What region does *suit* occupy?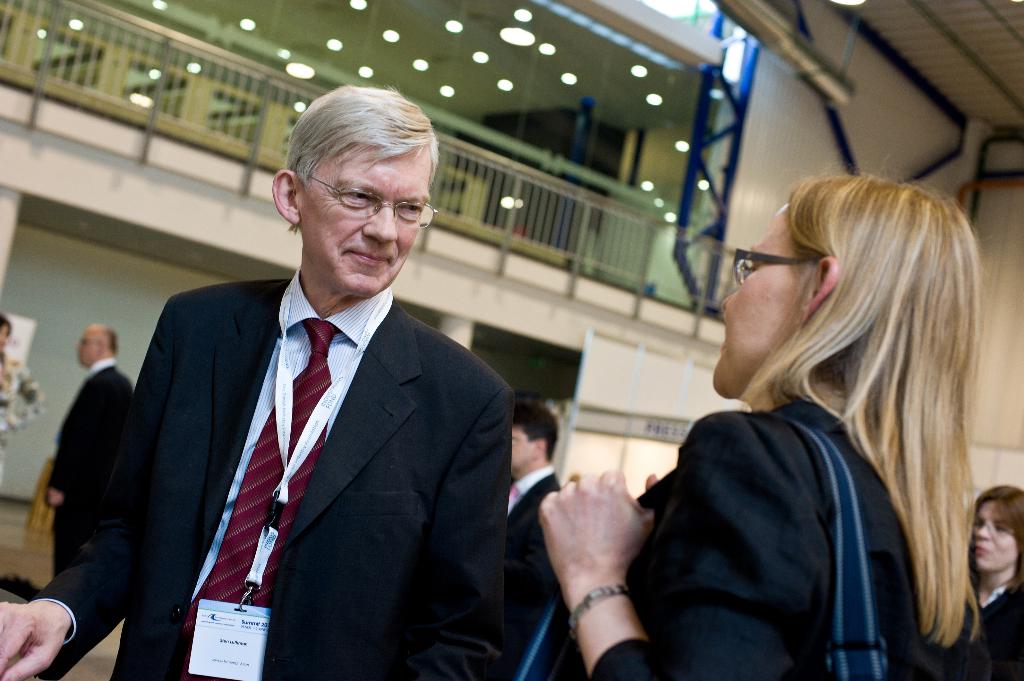
box(47, 357, 133, 575).
